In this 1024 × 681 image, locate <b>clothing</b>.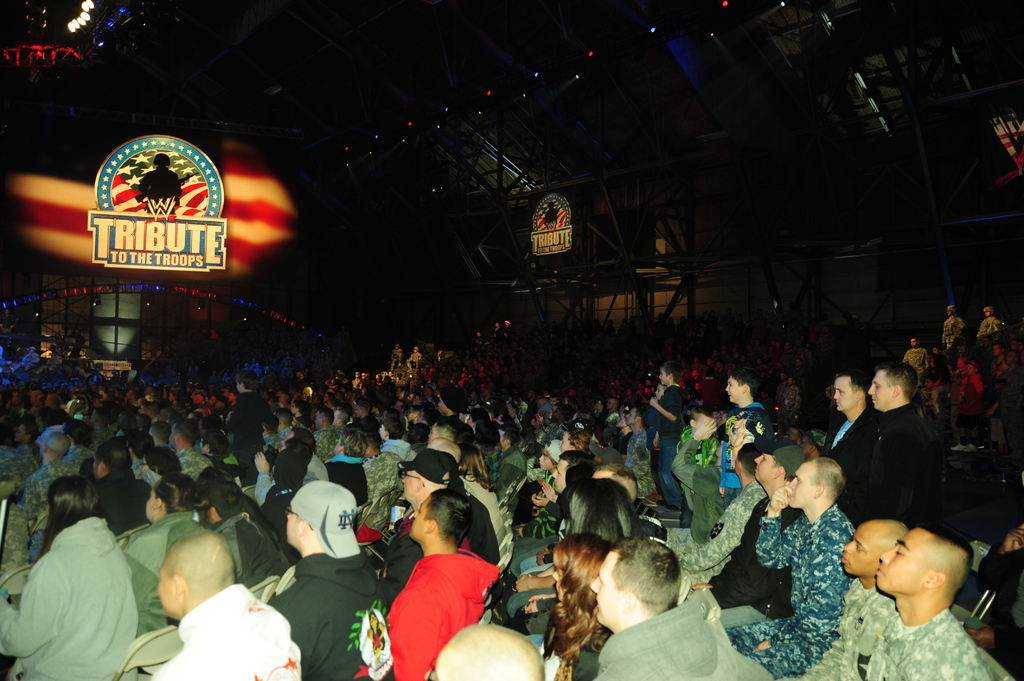
Bounding box: pyautogui.locateOnScreen(502, 489, 575, 574).
